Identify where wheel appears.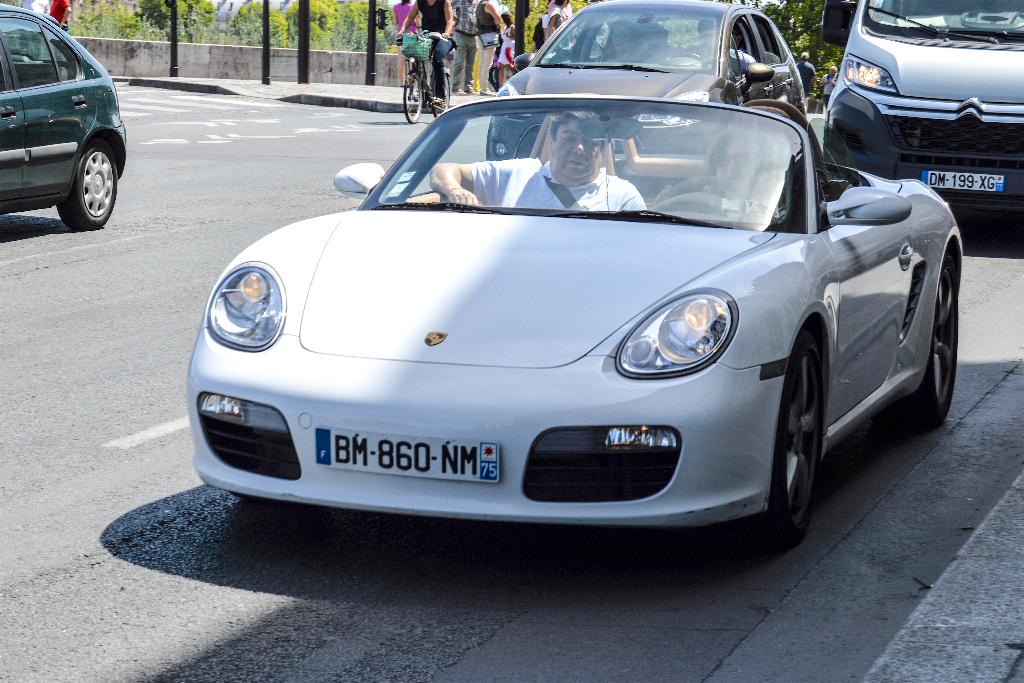
Appears at [x1=767, y1=312, x2=848, y2=543].
